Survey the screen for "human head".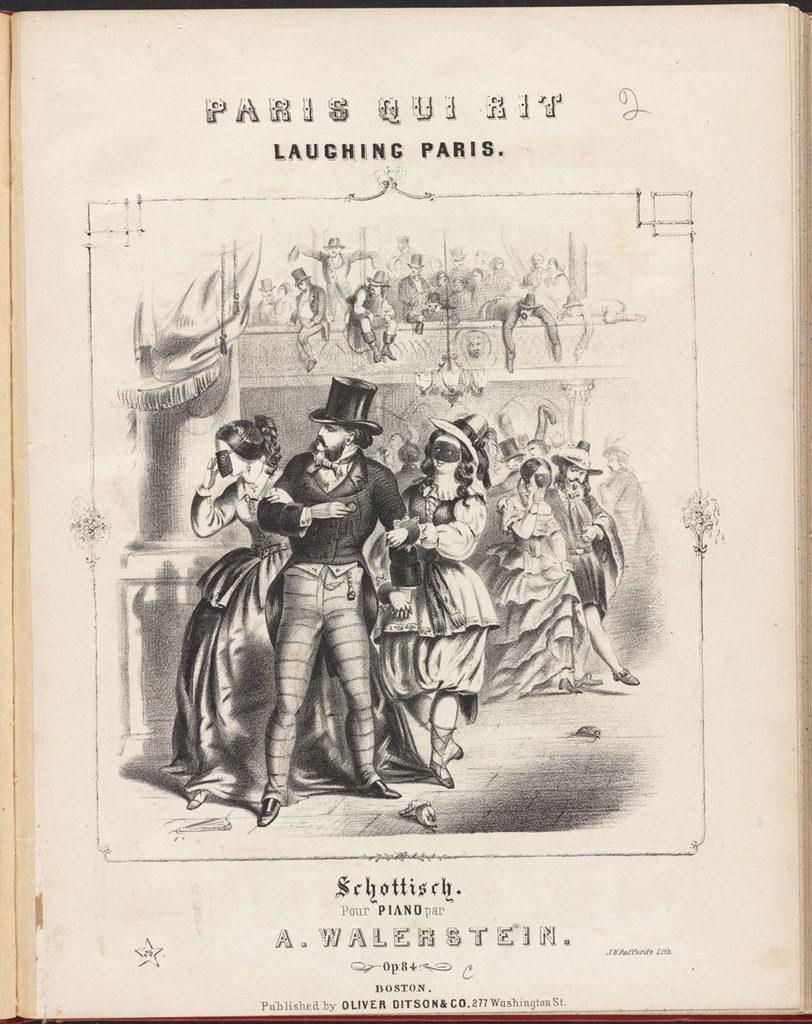
Survey found: region(474, 247, 490, 266).
